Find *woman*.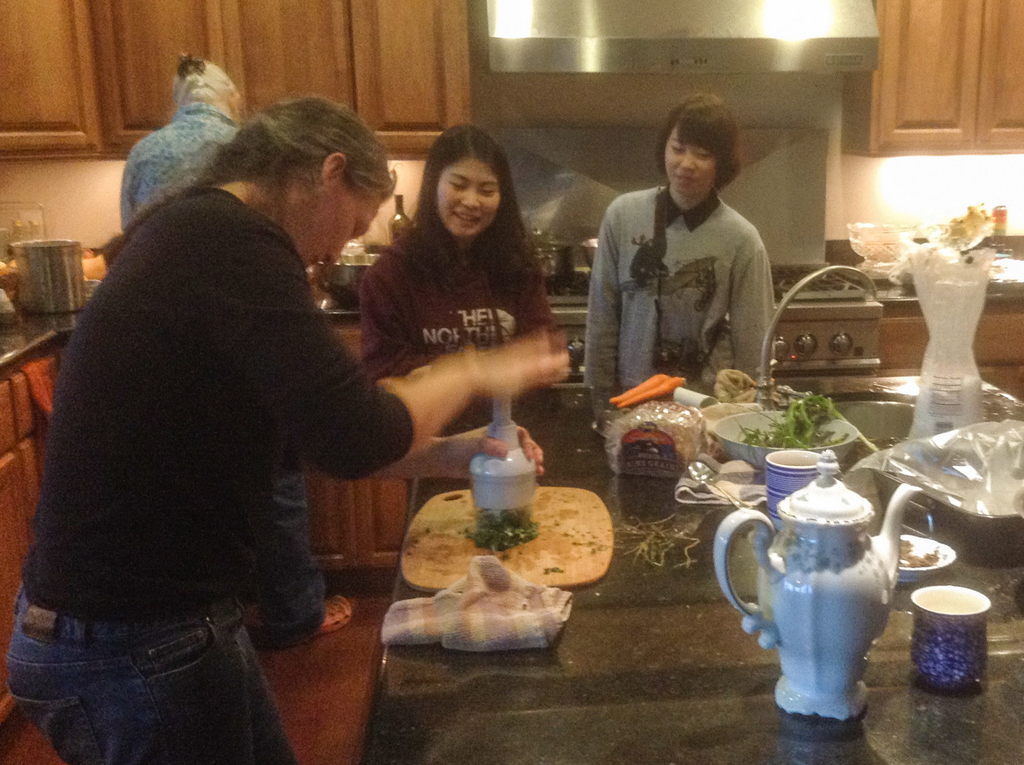
x1=120, y1=55, x2=350, y2=641.
